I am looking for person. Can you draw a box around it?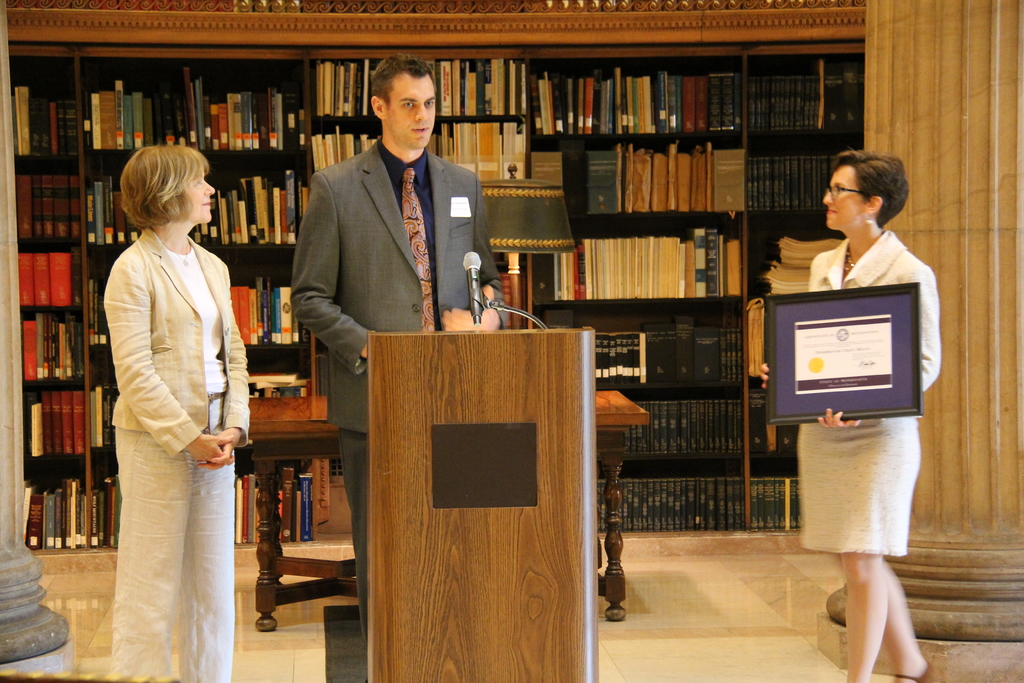
Sure, the bounding box is select_region(290, 53, 509, 634).
